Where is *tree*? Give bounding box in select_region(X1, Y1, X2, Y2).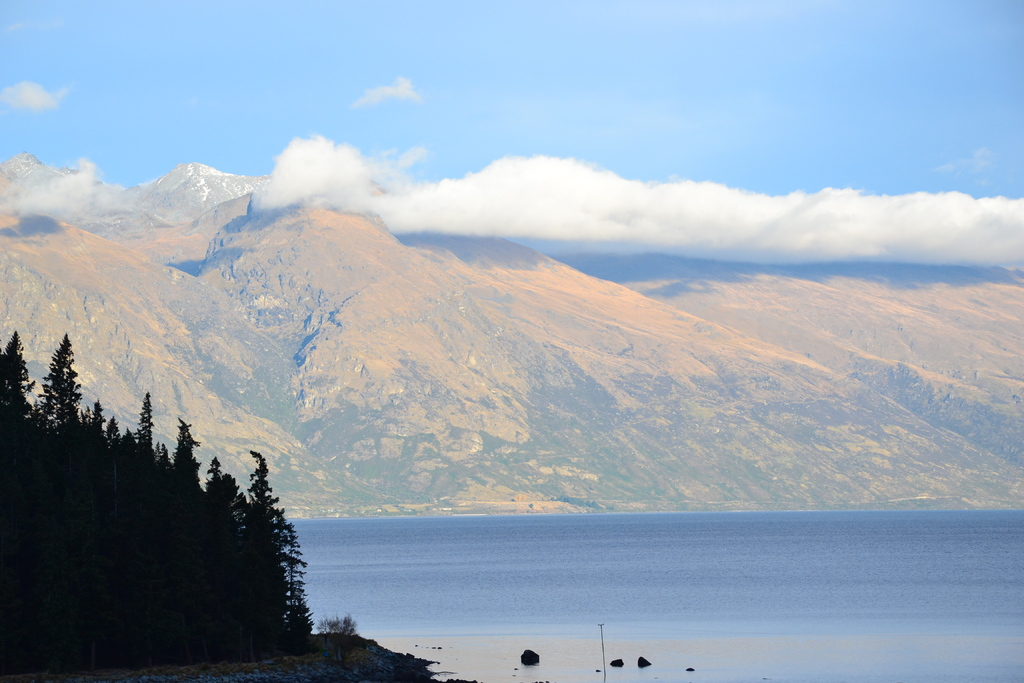
select_region(20, 390, 335, 662).
